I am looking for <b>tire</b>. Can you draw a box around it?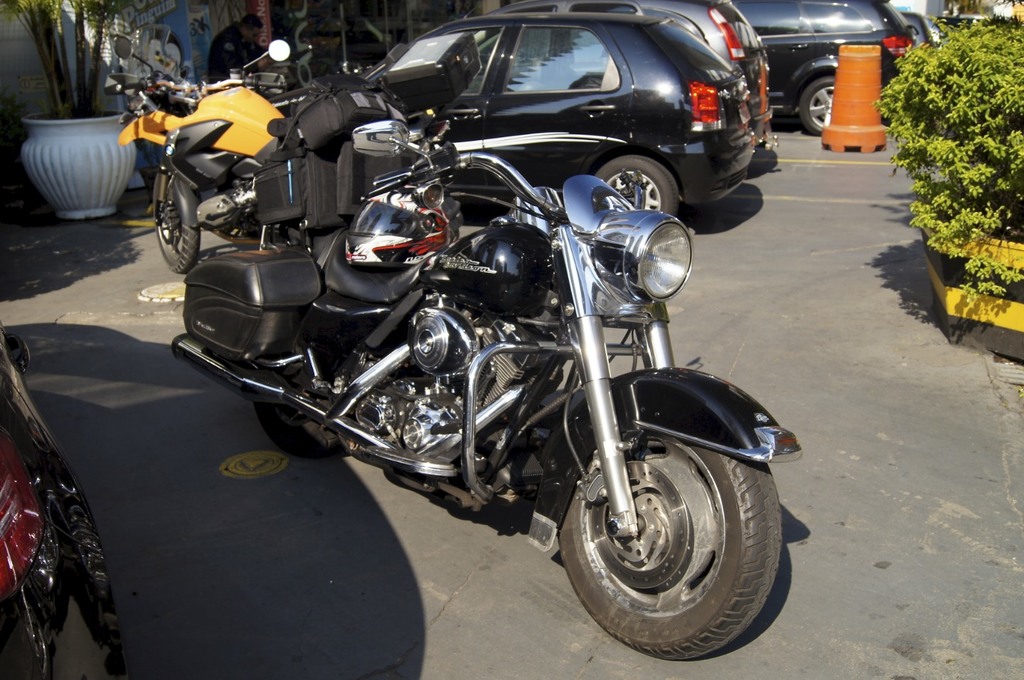
Sure, the bounding box is crop(799, 76, 839, 141).
